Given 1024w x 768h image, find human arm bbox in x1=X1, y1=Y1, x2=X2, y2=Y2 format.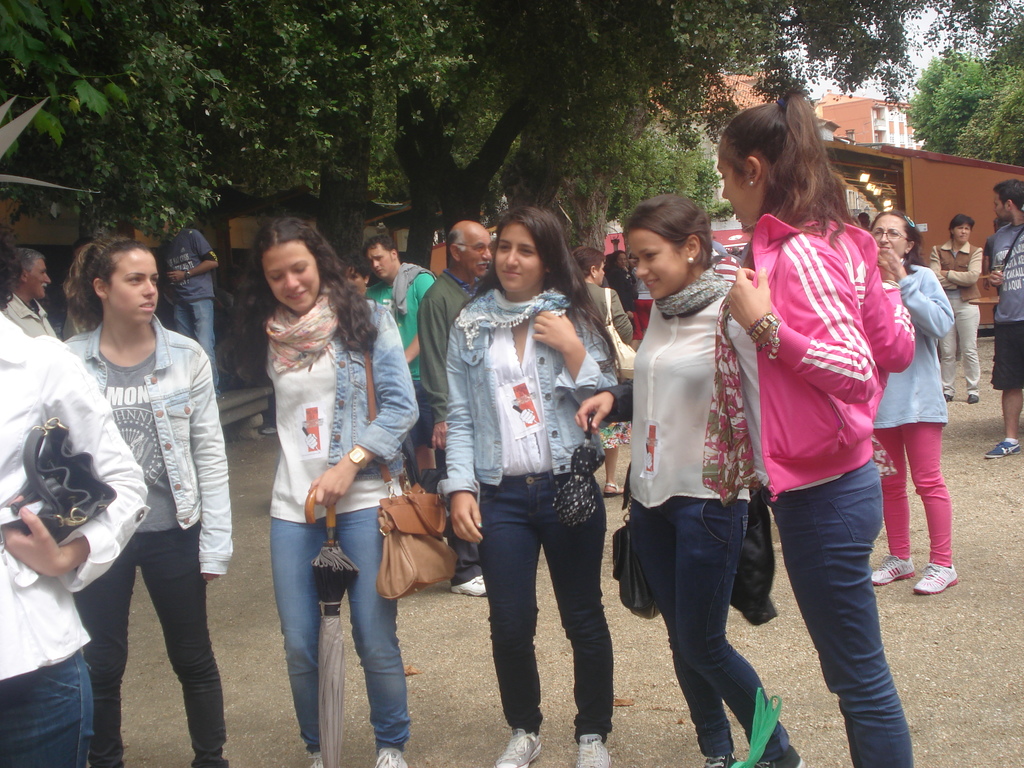
x1=188, y1=347, x2=235, y2=584.
